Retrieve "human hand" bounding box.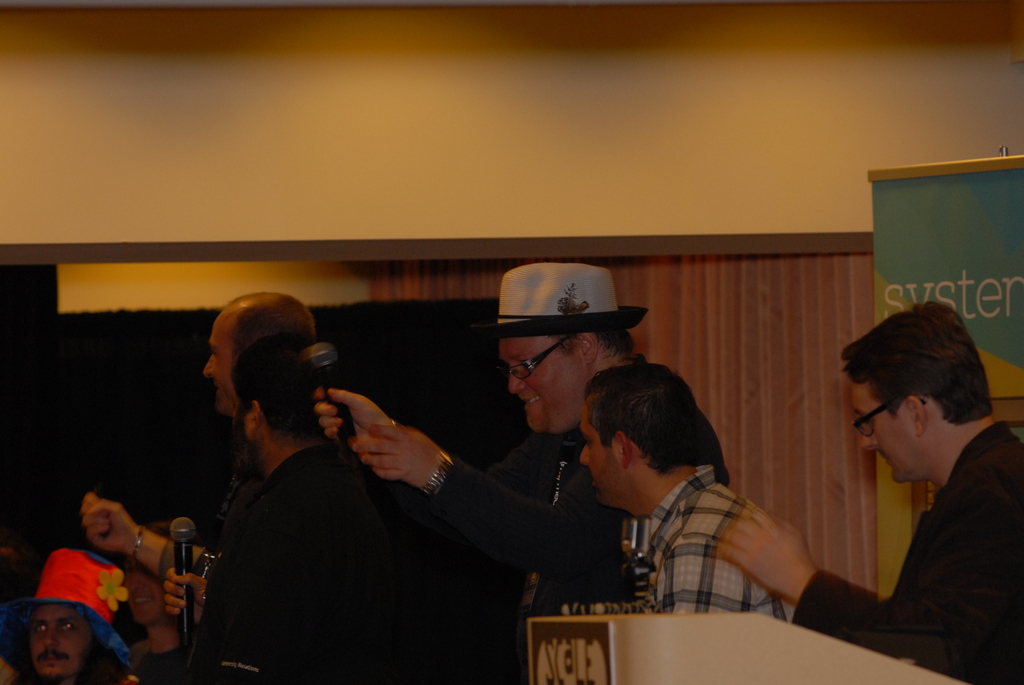
Bounding box: 316, 387, 401, 449.
